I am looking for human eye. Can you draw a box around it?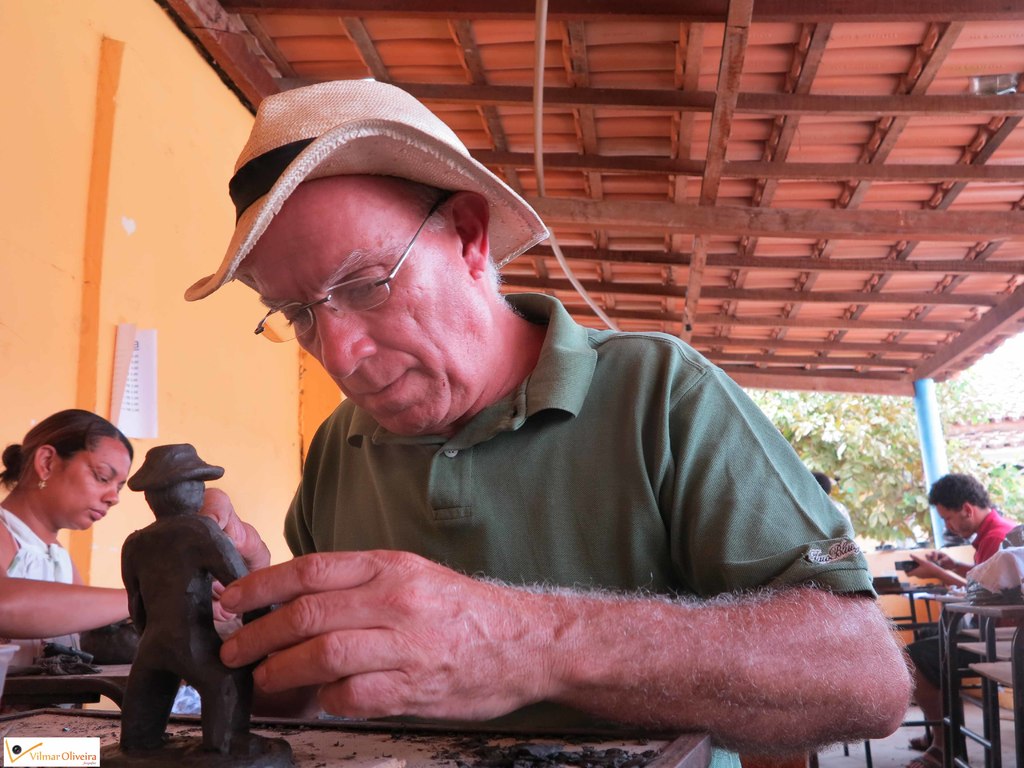
Sure, the bounding box is [943,516,951,522].
